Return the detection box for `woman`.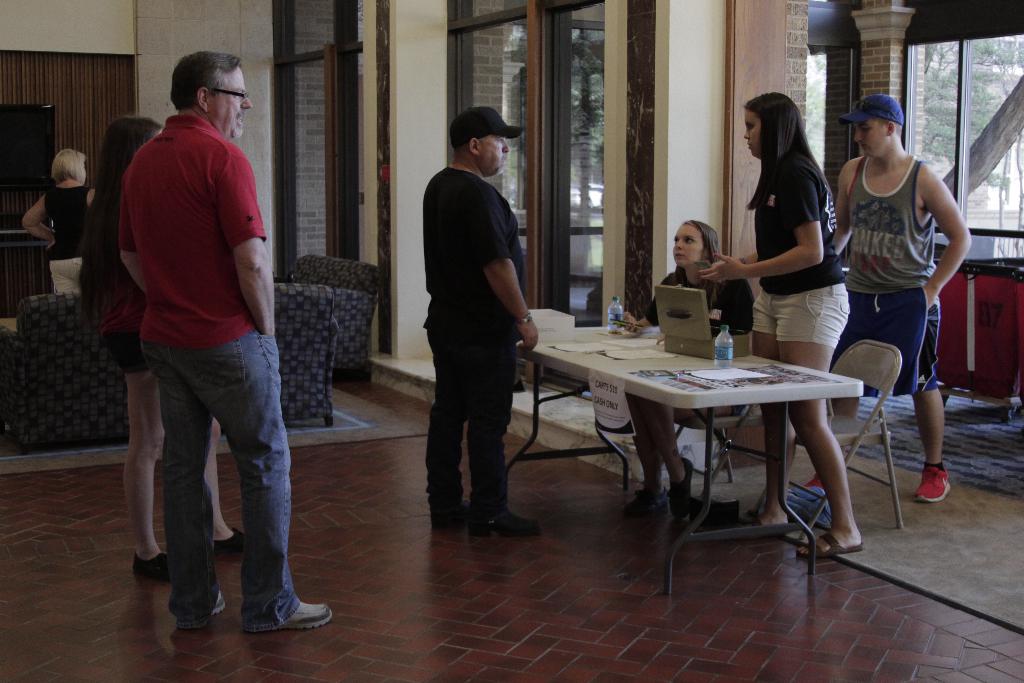
[x1=79, y1=112, x2=252, y2=579].
